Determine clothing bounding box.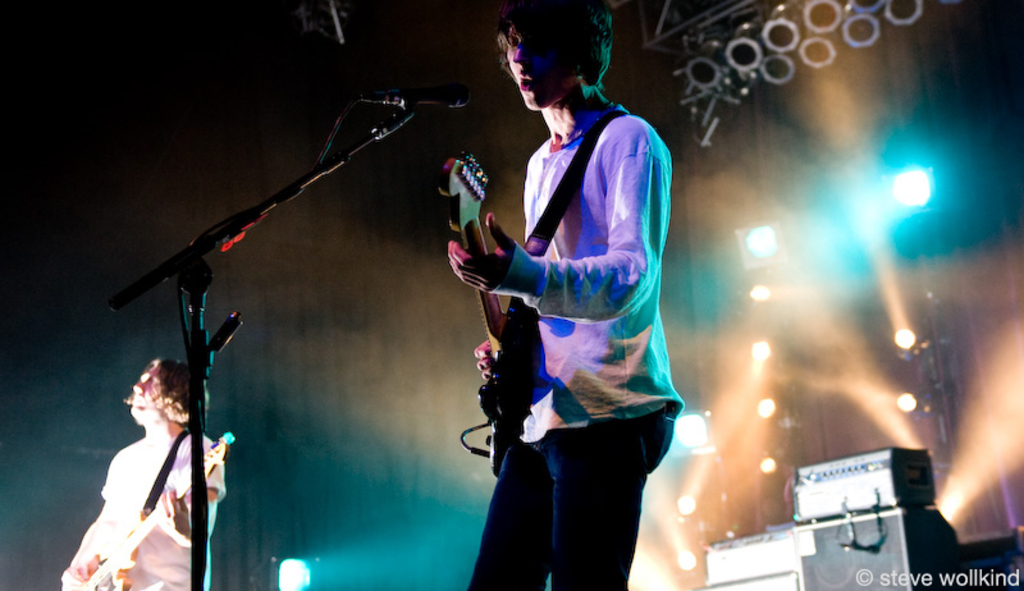
Determined: [477,56,694,562].
